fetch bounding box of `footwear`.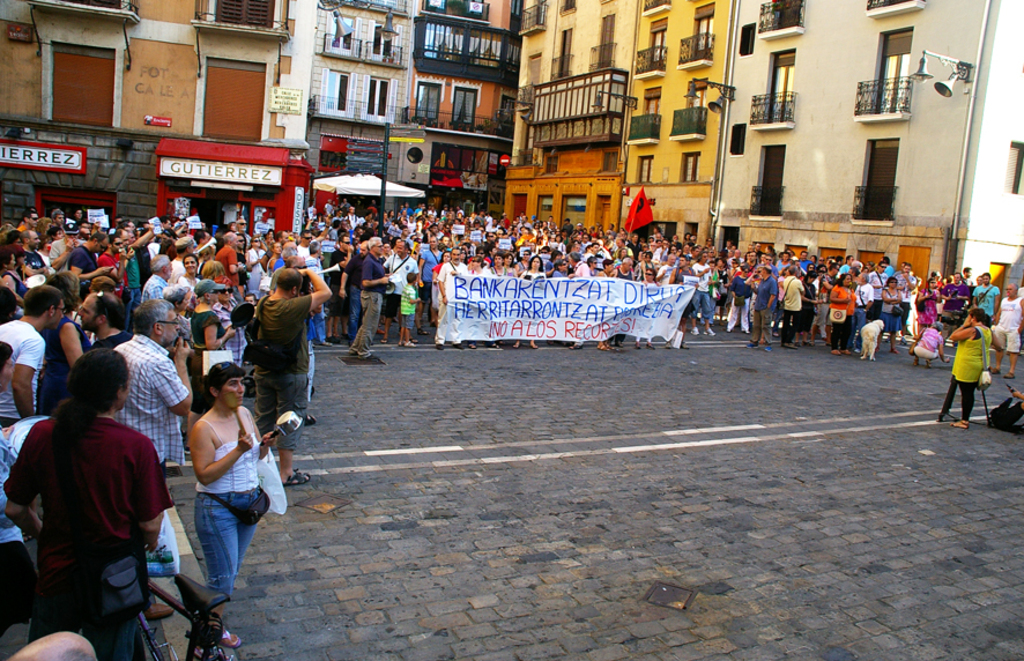
Bbox: Rect(402, 342, 418, 346).
